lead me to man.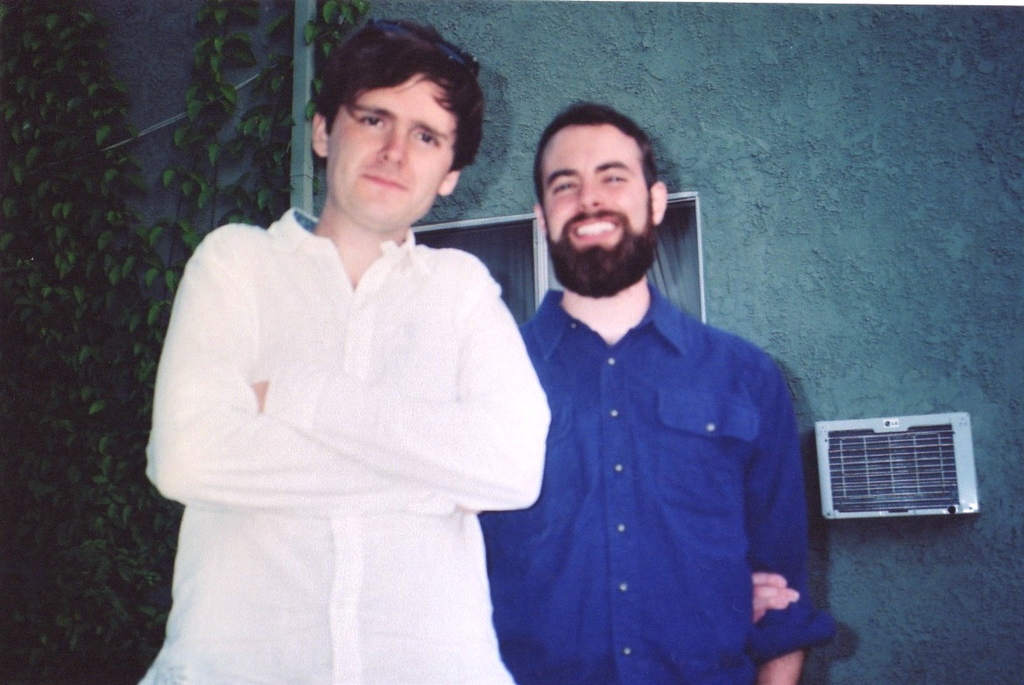
Lead to box=[470, 94, 831, 667].
